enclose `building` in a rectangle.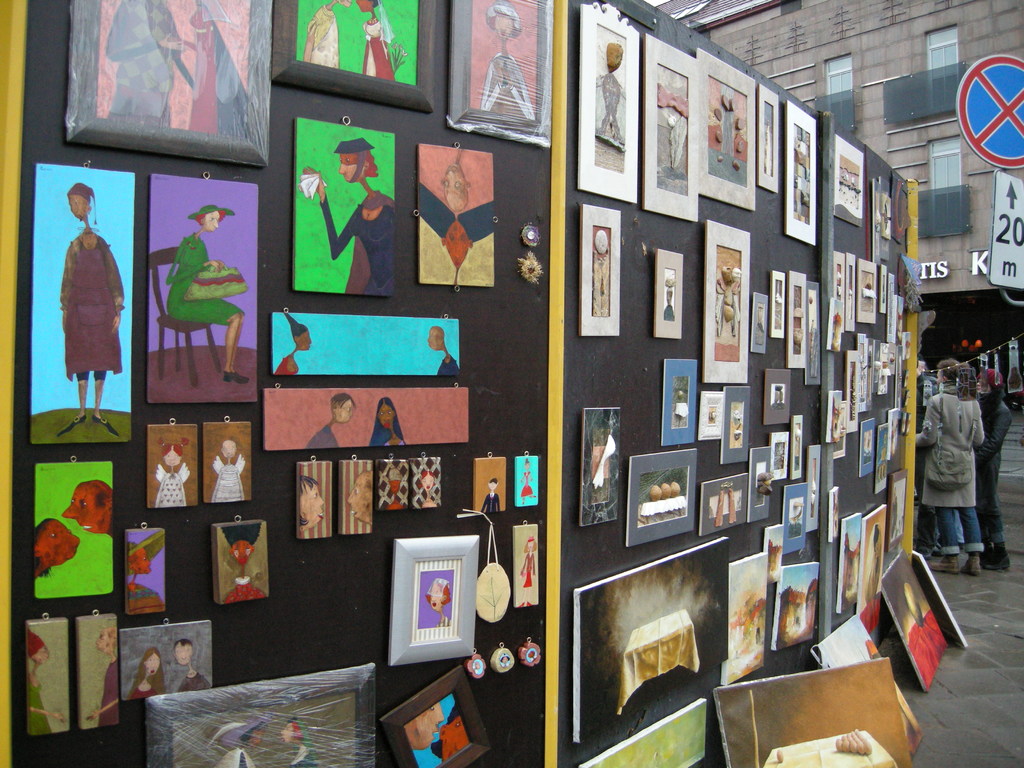
l=659, t=0, r=1023, b=294.
